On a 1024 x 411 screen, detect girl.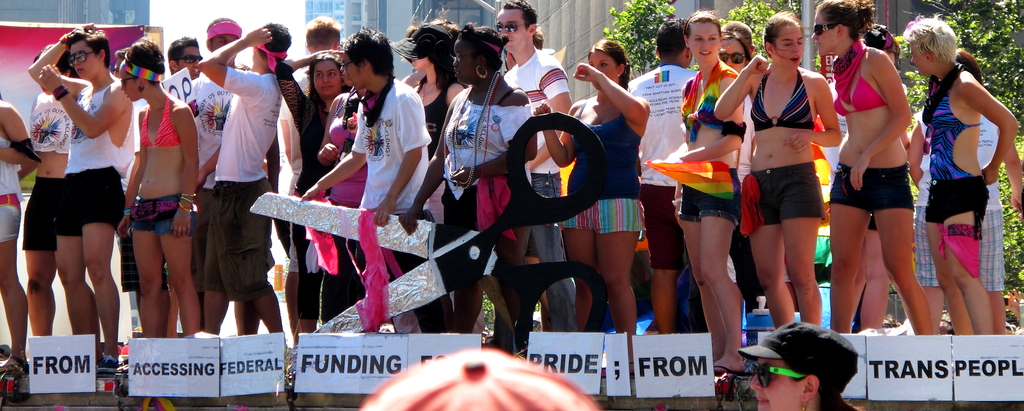
crop(531, 31, 658, 375).
